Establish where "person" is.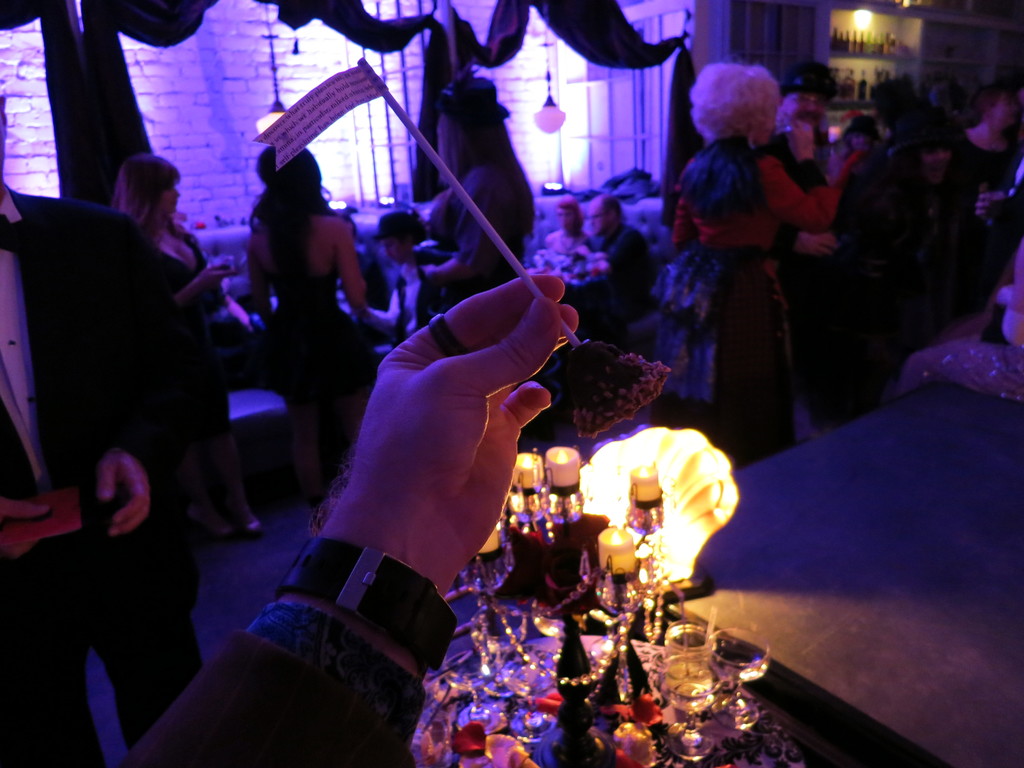
Established at 110 135 269 554.
